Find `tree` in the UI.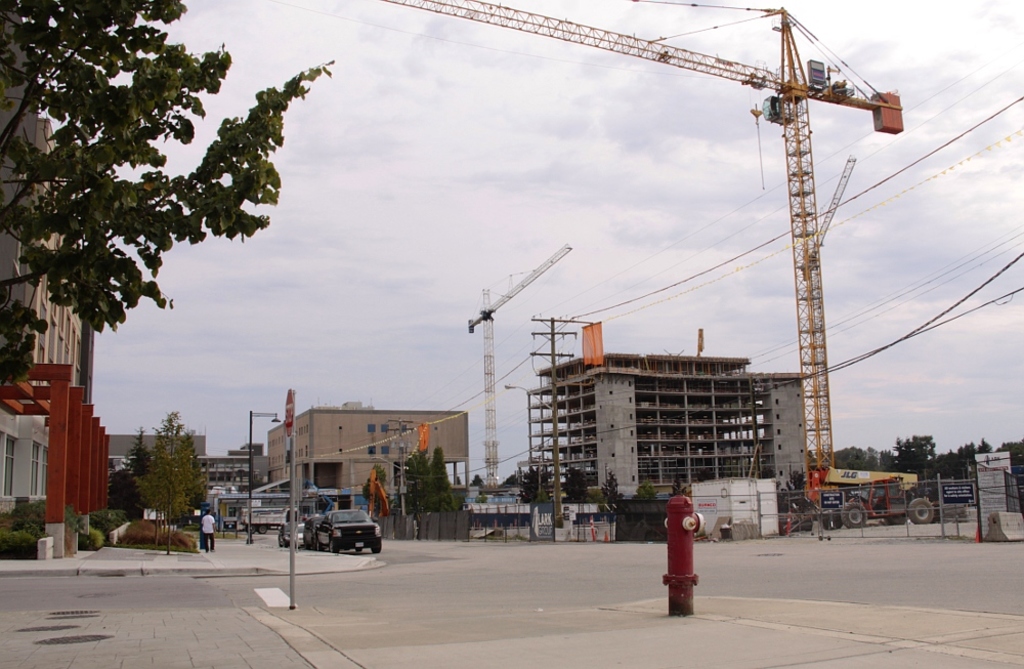
UI element at 361,462,389,515.
